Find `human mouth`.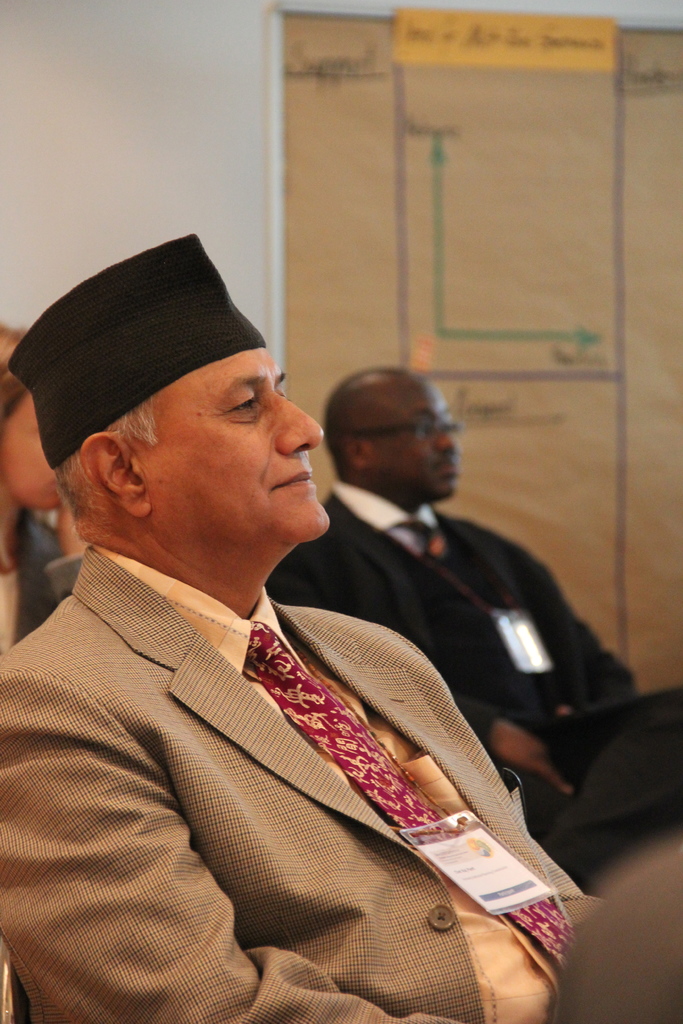
[left=429, top=451, right=456, bottom=489].
